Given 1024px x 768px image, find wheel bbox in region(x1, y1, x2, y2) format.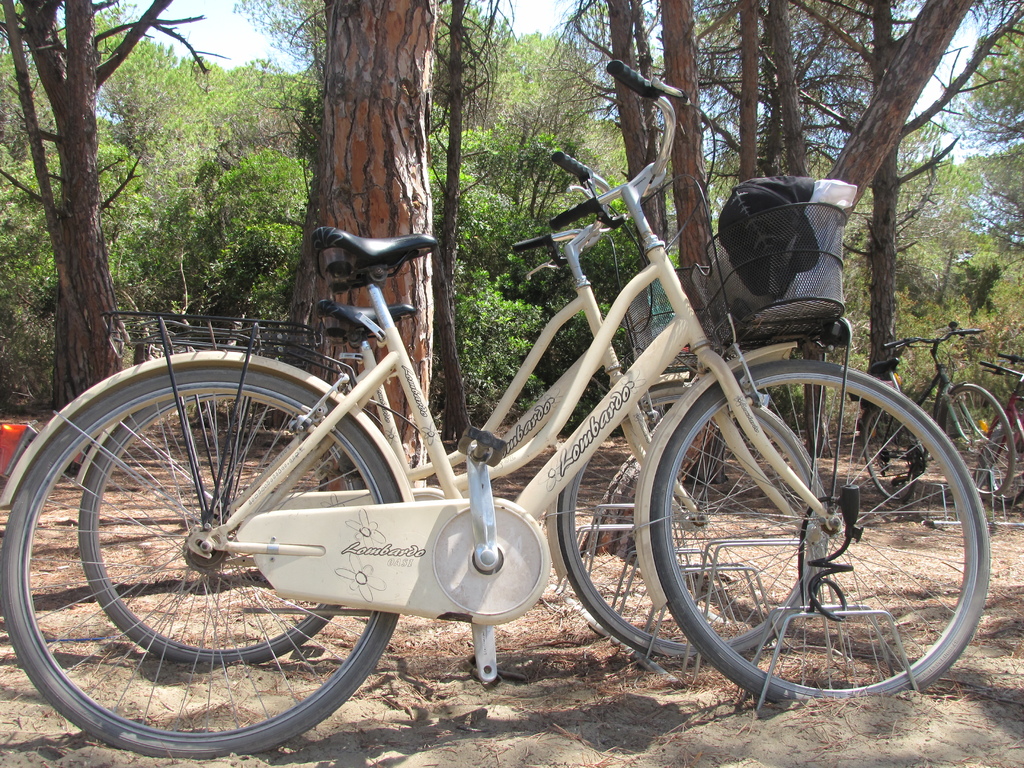
region(562, 380, 836, 659).
